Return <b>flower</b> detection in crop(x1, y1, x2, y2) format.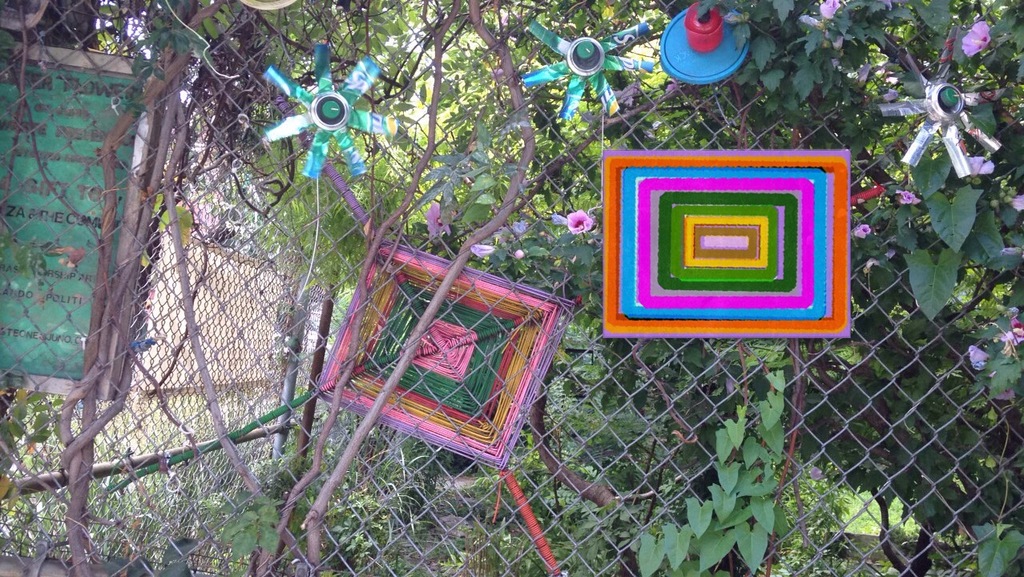
crop(547, 210, 567, 228).
